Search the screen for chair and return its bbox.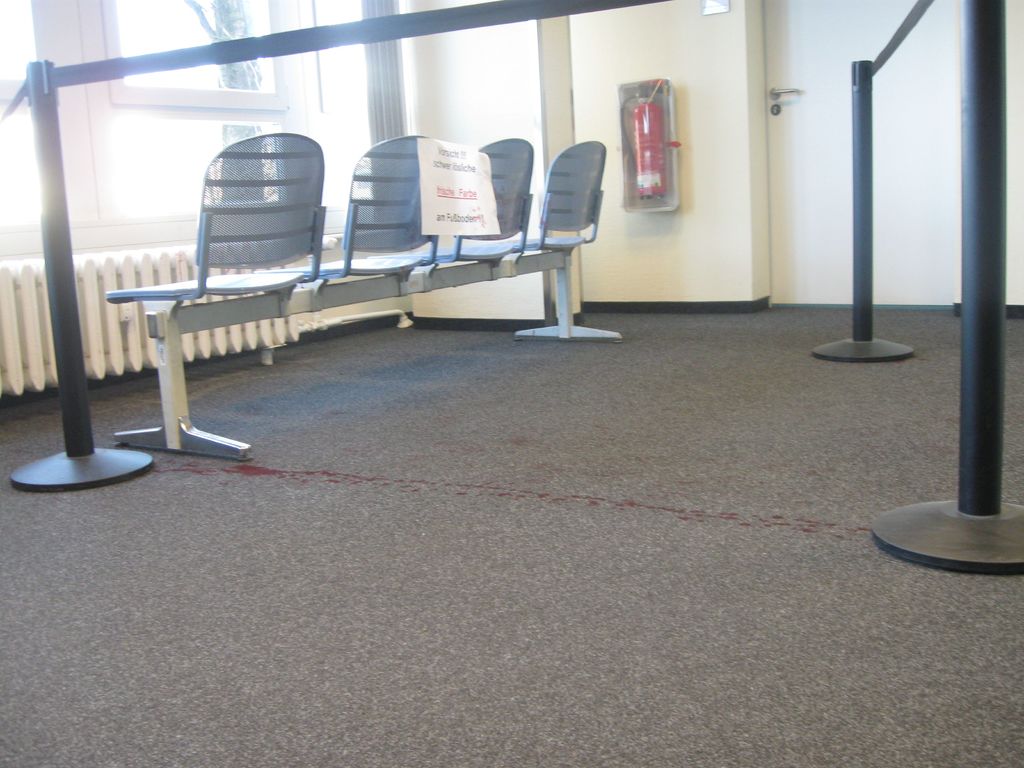
Found: 262:131:444:283.
